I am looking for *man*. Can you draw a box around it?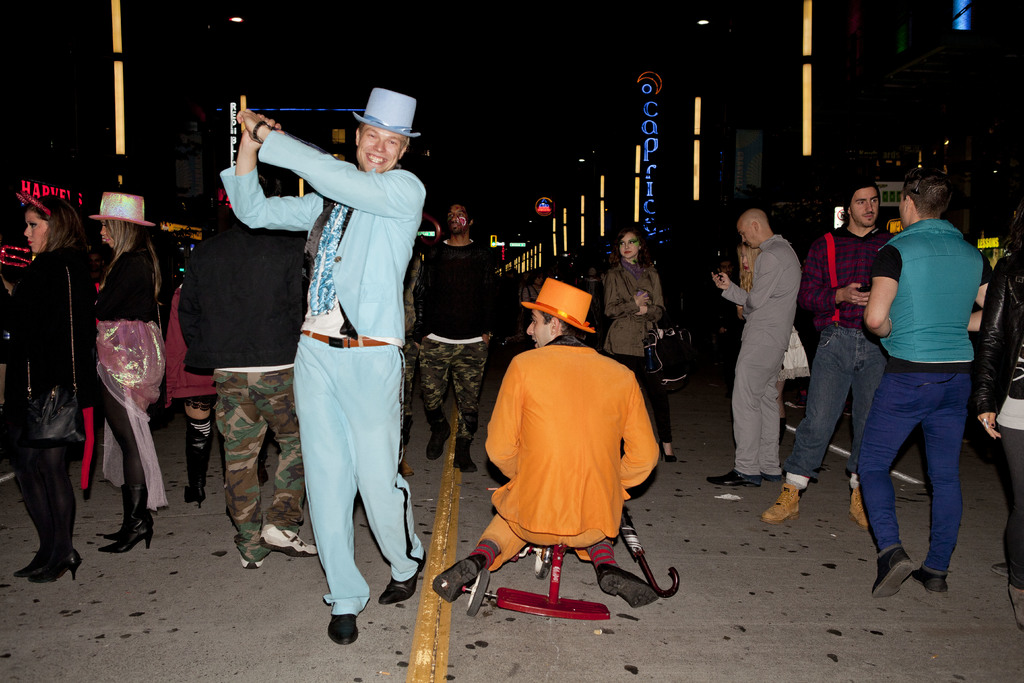
Sure, the bounding box is [left=581, top=270, right=606, bottom=342].
